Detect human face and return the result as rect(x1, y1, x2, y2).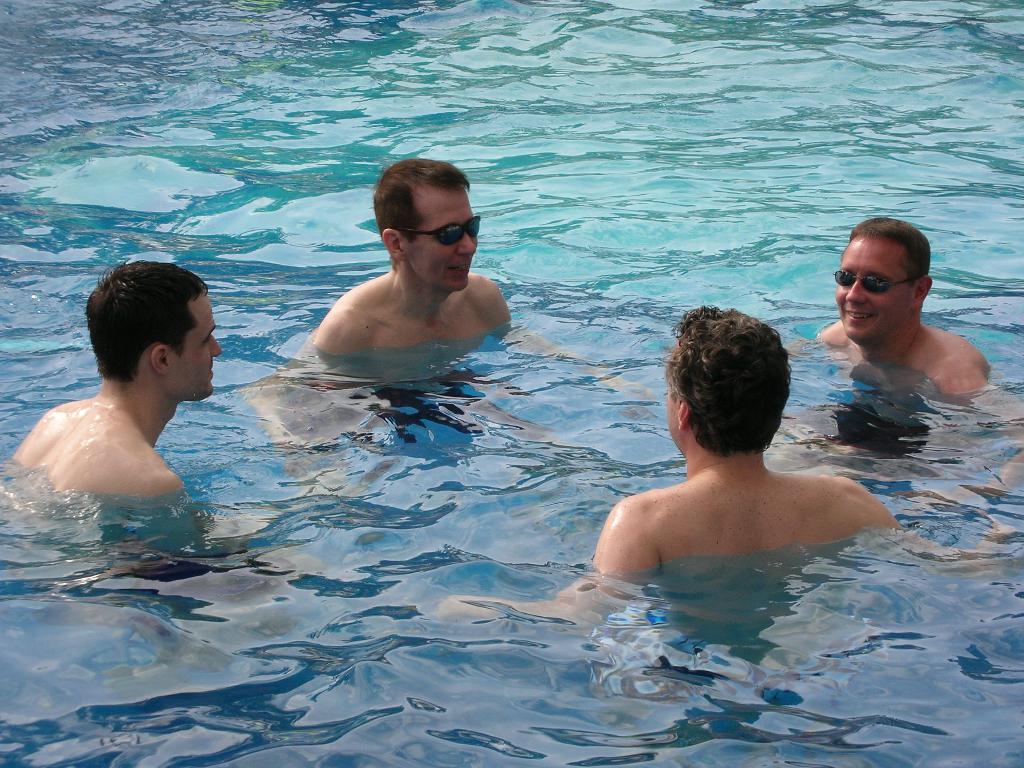
rect(408, 192, 481, 296).
